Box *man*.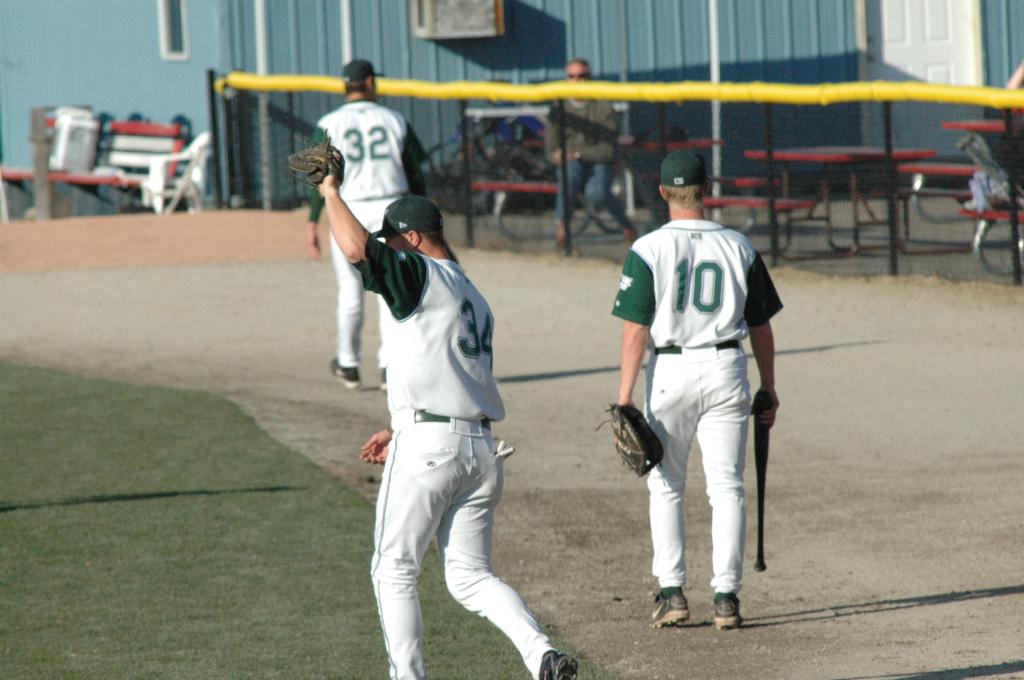
Rect(296, 130, 585, 679).
